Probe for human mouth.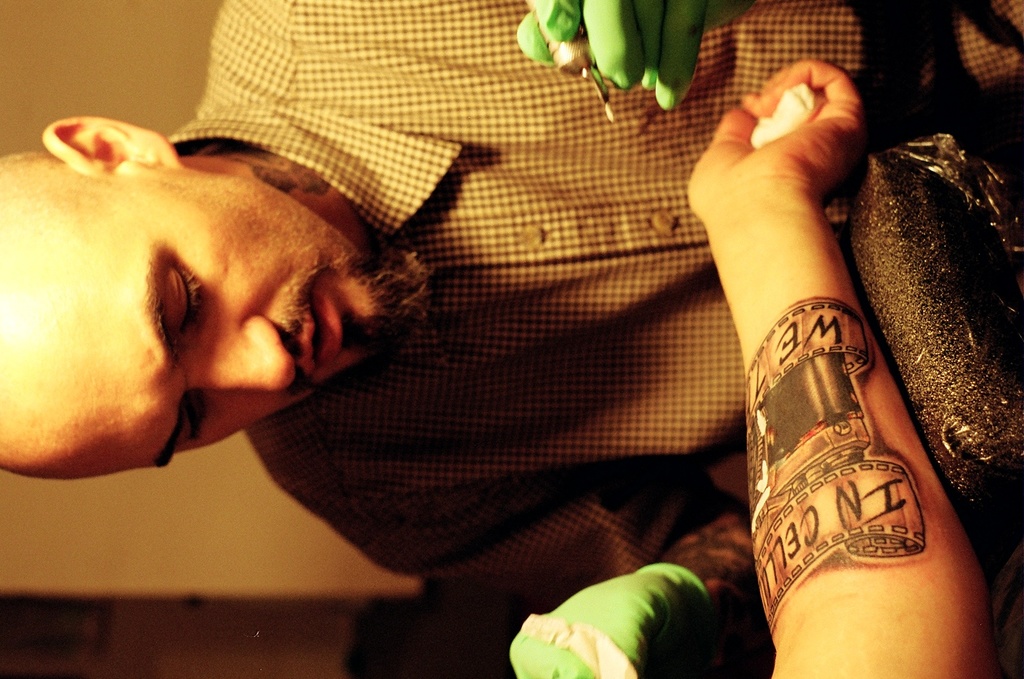
Probe result: 306:289:336:377.
